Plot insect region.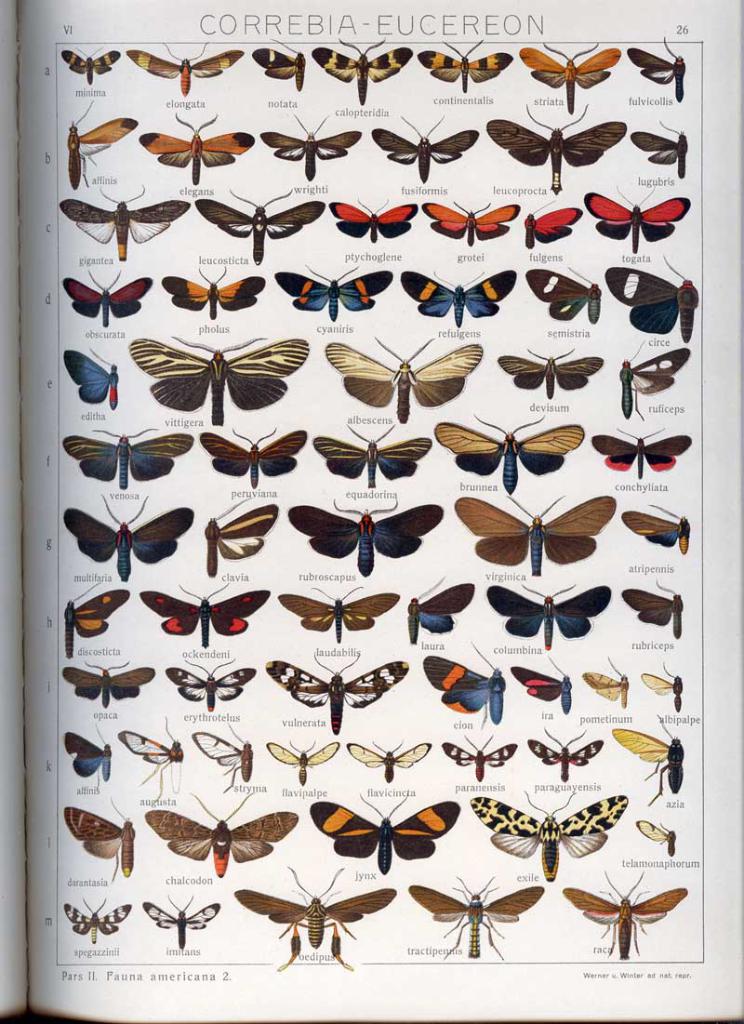
Plotted at x1=127 y1=333 x2=308 y2=425.
